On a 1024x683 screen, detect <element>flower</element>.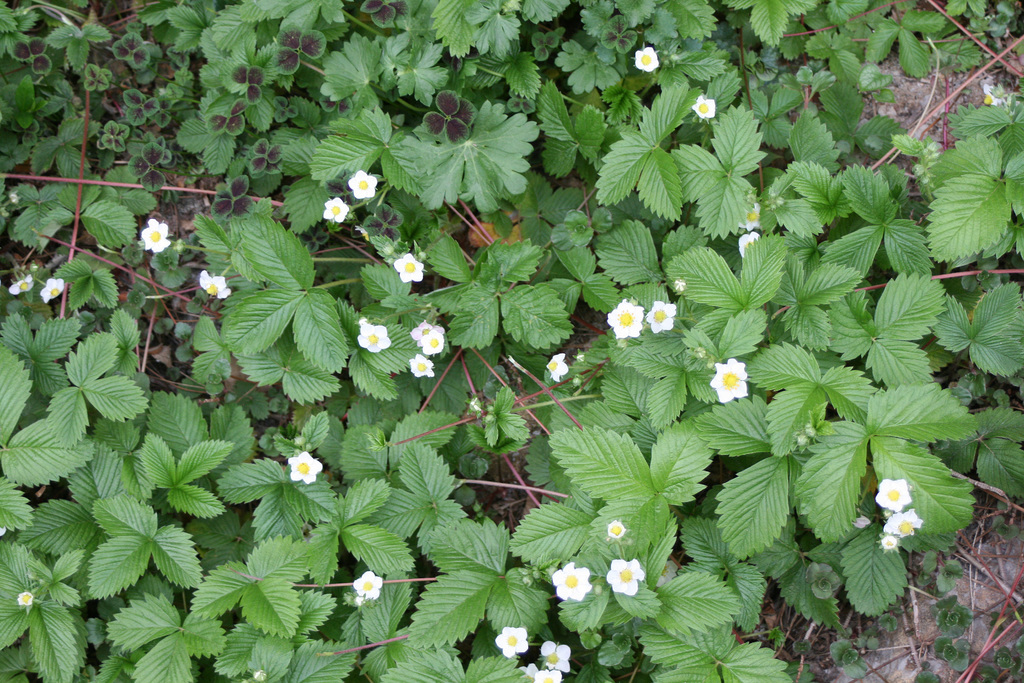
x1=609, y1=514, x2=623, y2=541.
